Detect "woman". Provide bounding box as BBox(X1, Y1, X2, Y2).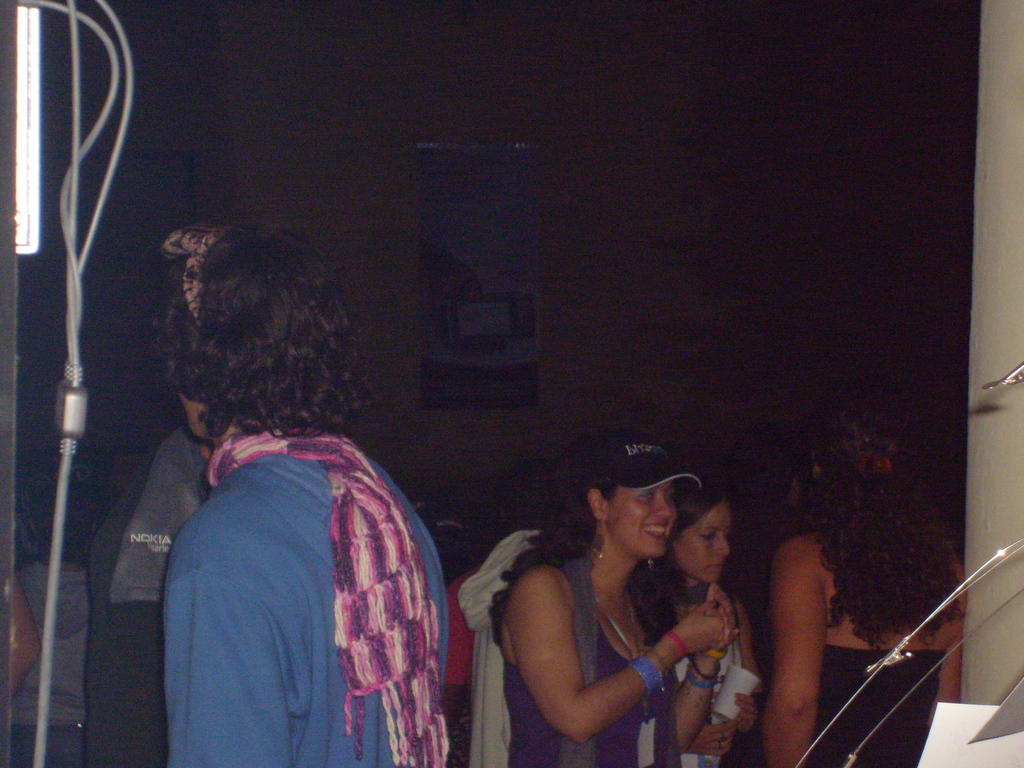
BBox(668, 476, 767, 767).
